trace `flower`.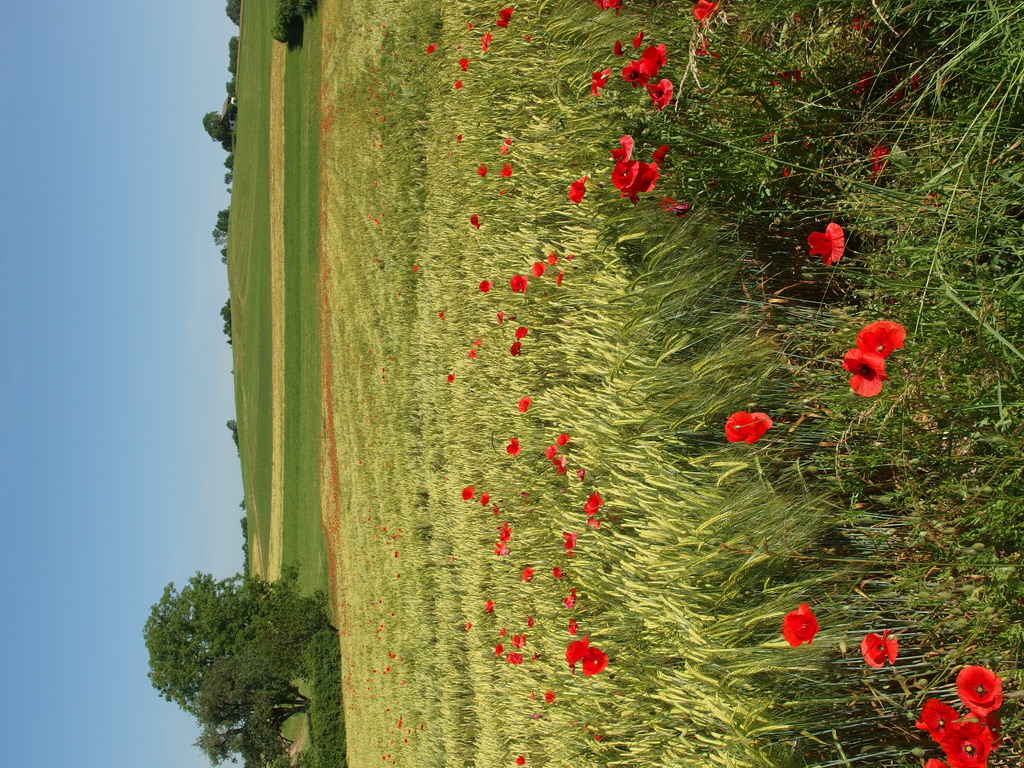
Traced to {"x1": 365, "y1": 96, "x2": 369, "y2": 100}.
